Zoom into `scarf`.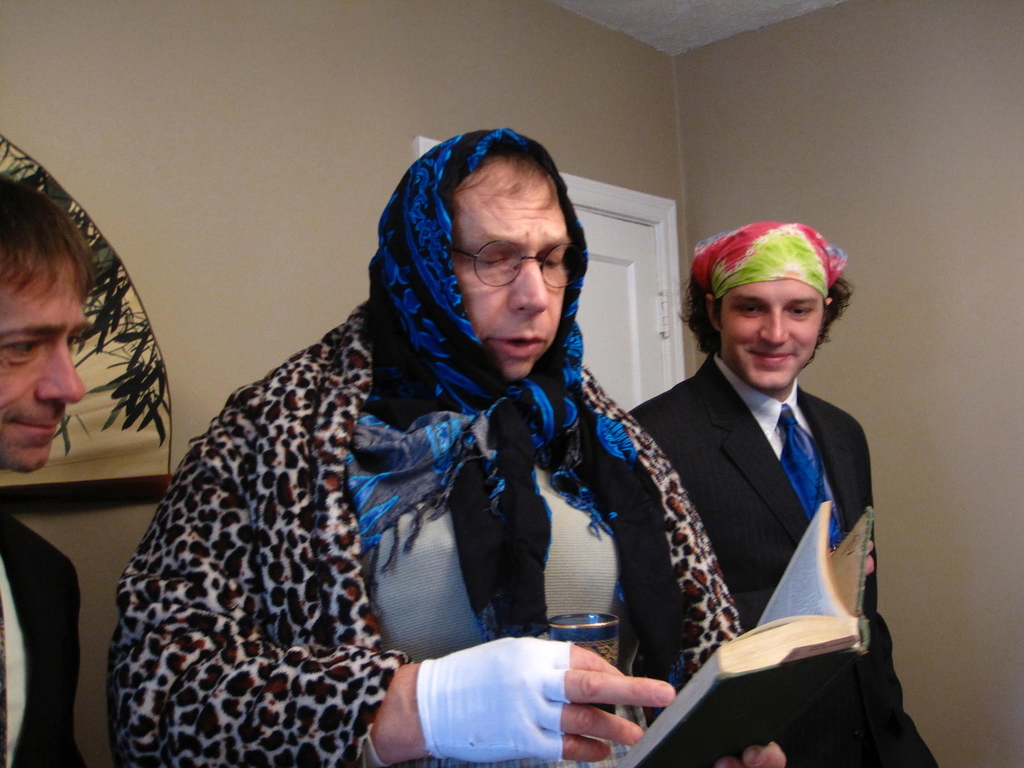
Zoom target: <bbox>328, 122, 637, 568</bbox>.
